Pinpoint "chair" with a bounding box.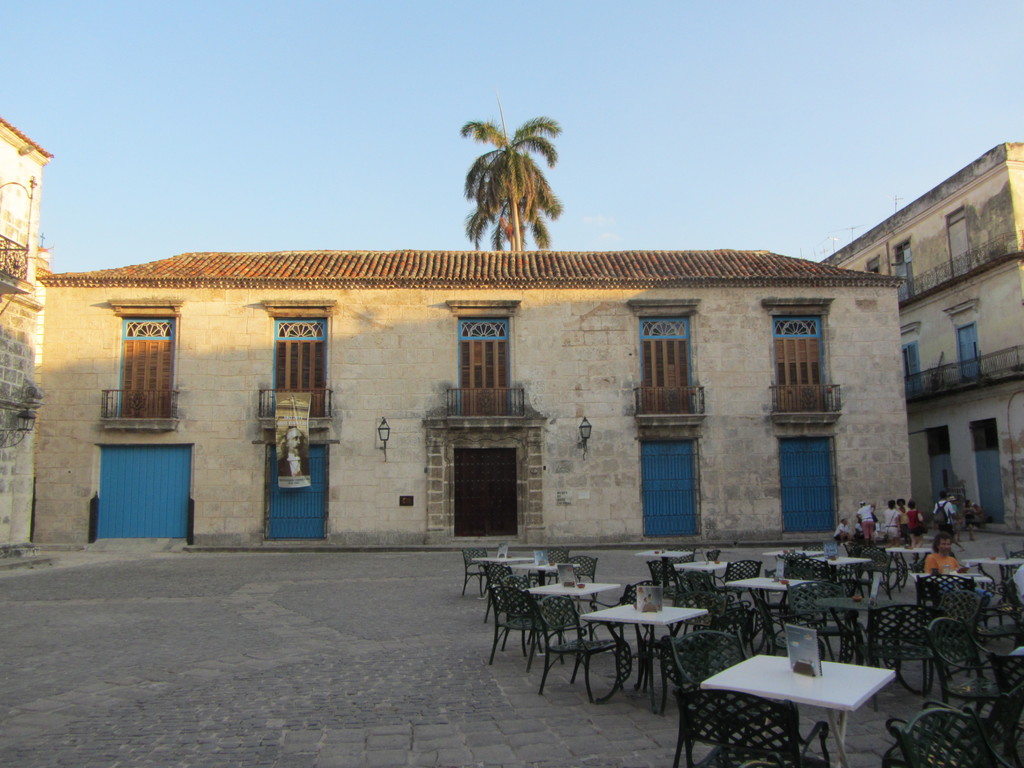
486/563/531/624.
